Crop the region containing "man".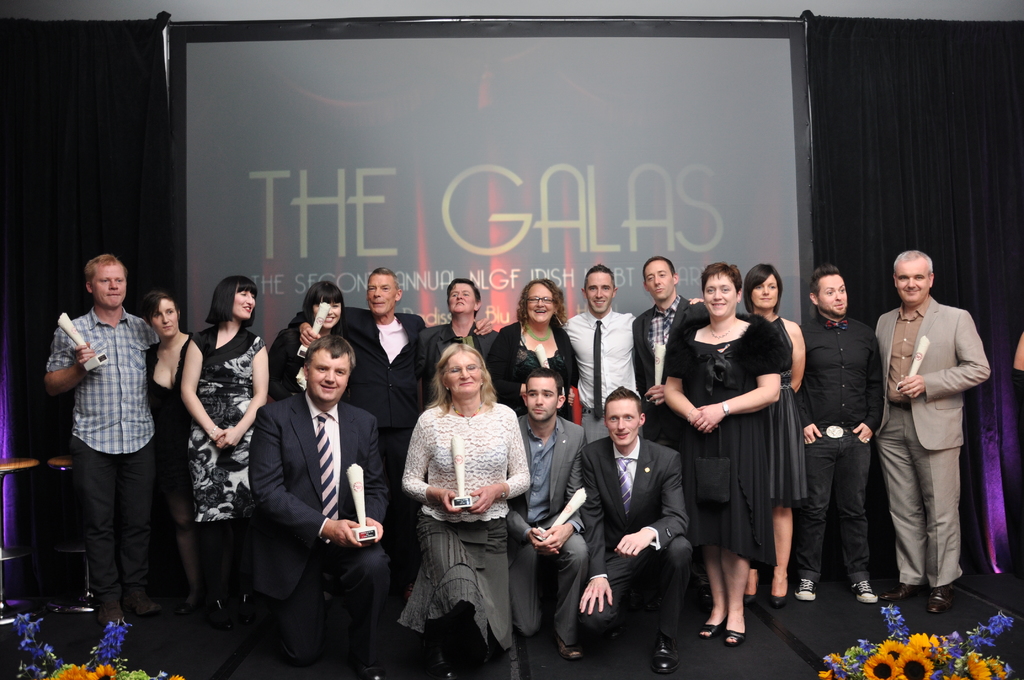
Crop region: box=[628, 255, 707, 447].
